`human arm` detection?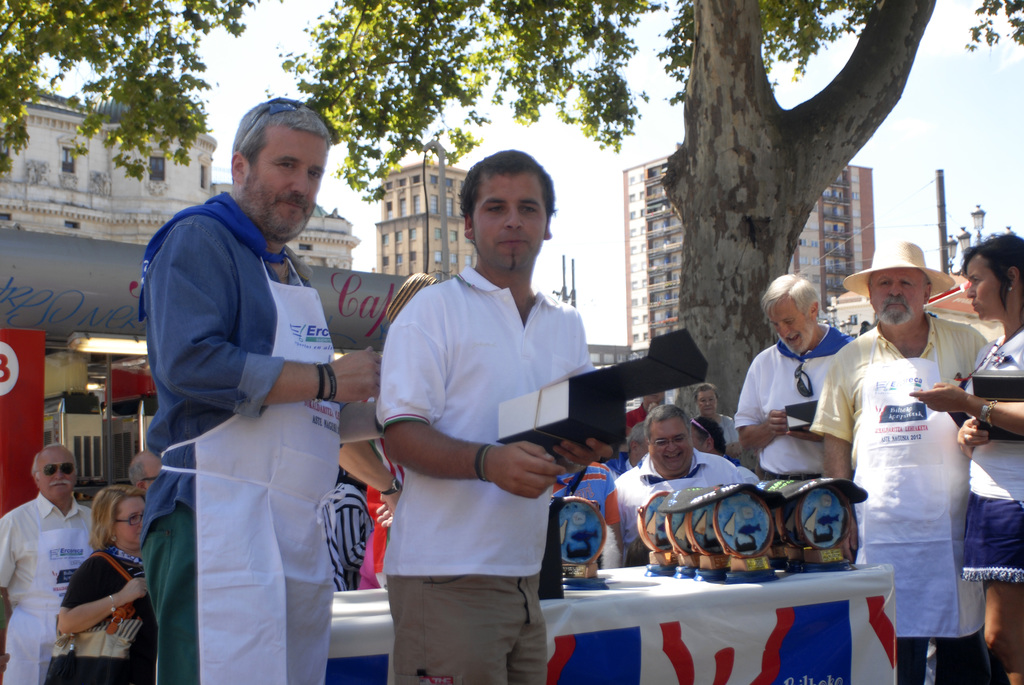
{"left": 339, "top": 435, "right": 404, "bottom": 530}
